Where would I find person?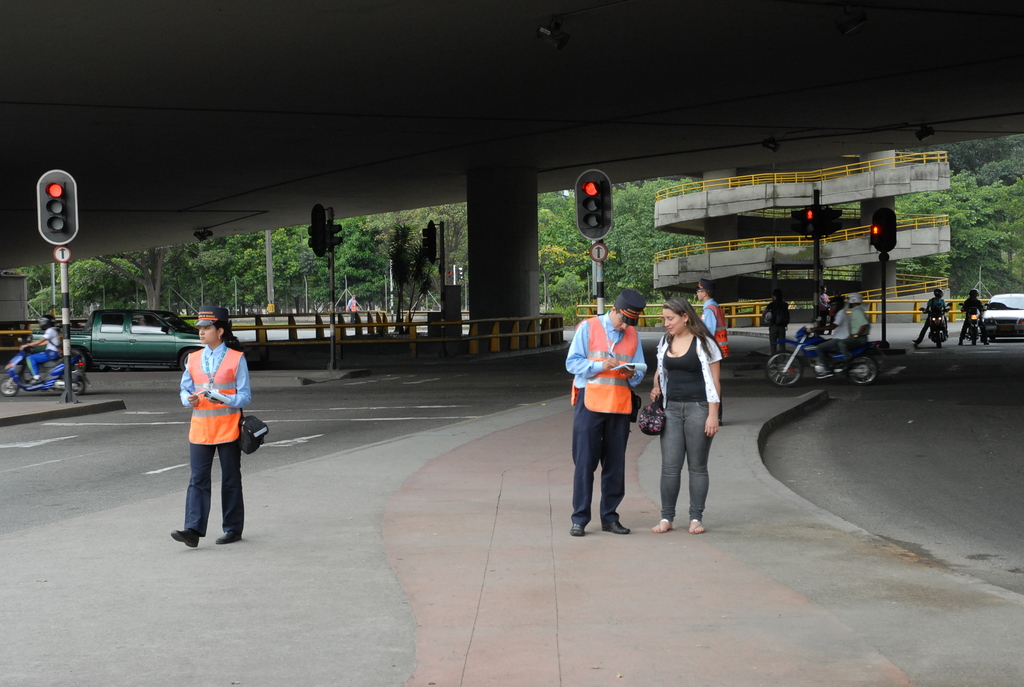
At region(845, 291, 865, 356).
